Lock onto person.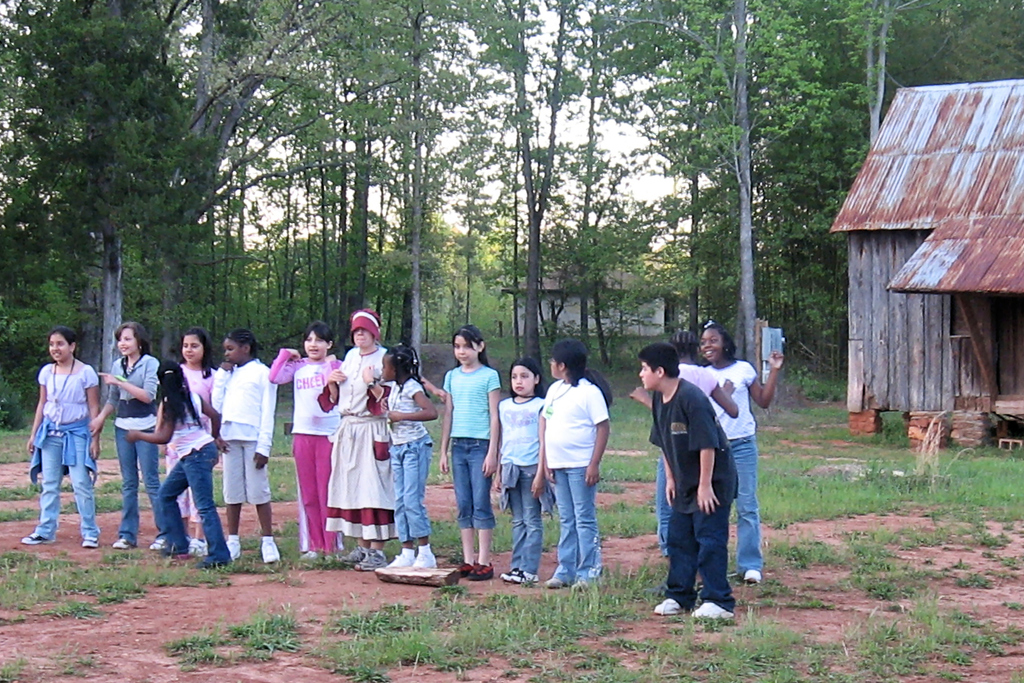
Locked: 260 320 356 572.
